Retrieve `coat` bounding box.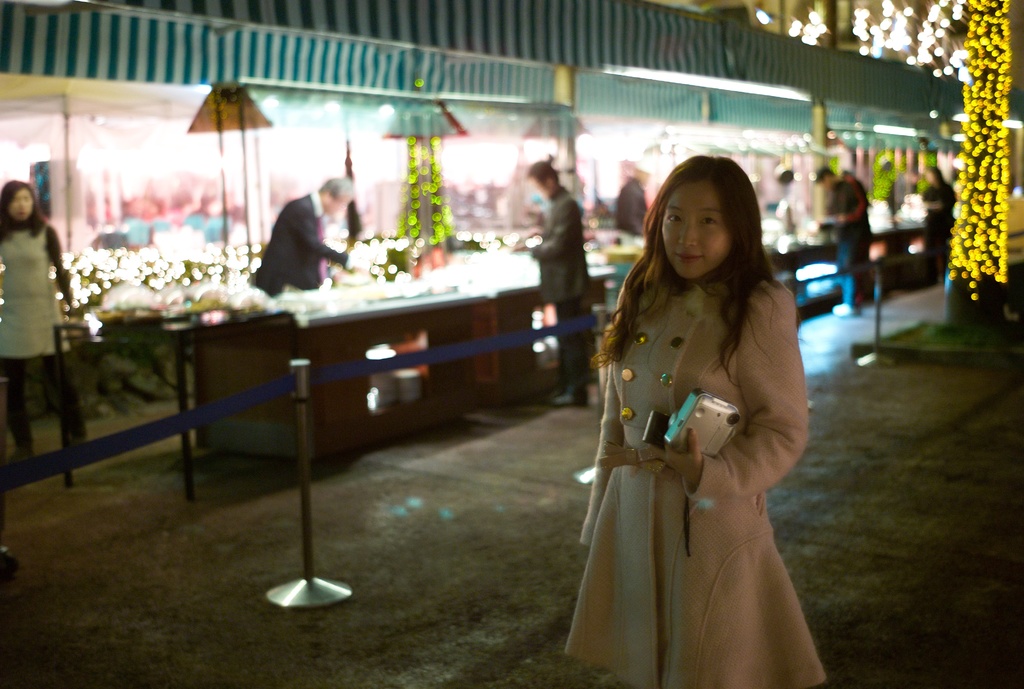
Bounding box: BBox(565, 203, 818, 670).
